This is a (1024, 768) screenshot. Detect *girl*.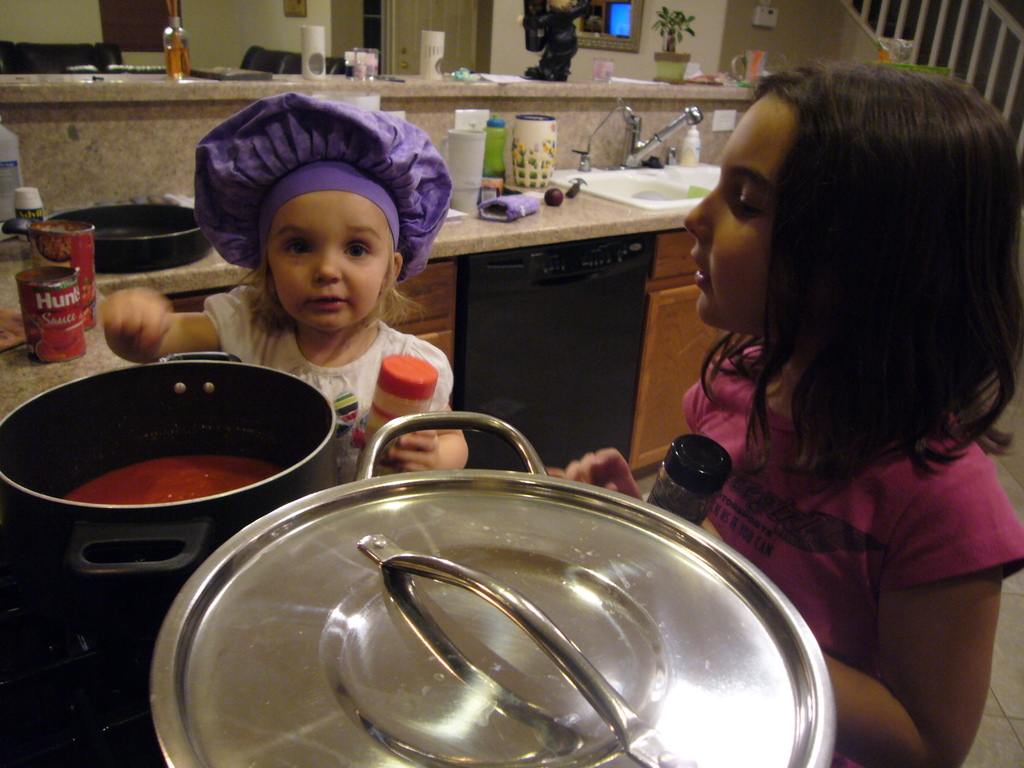
(x1=97, y1=88, x2=486, y2=510).
